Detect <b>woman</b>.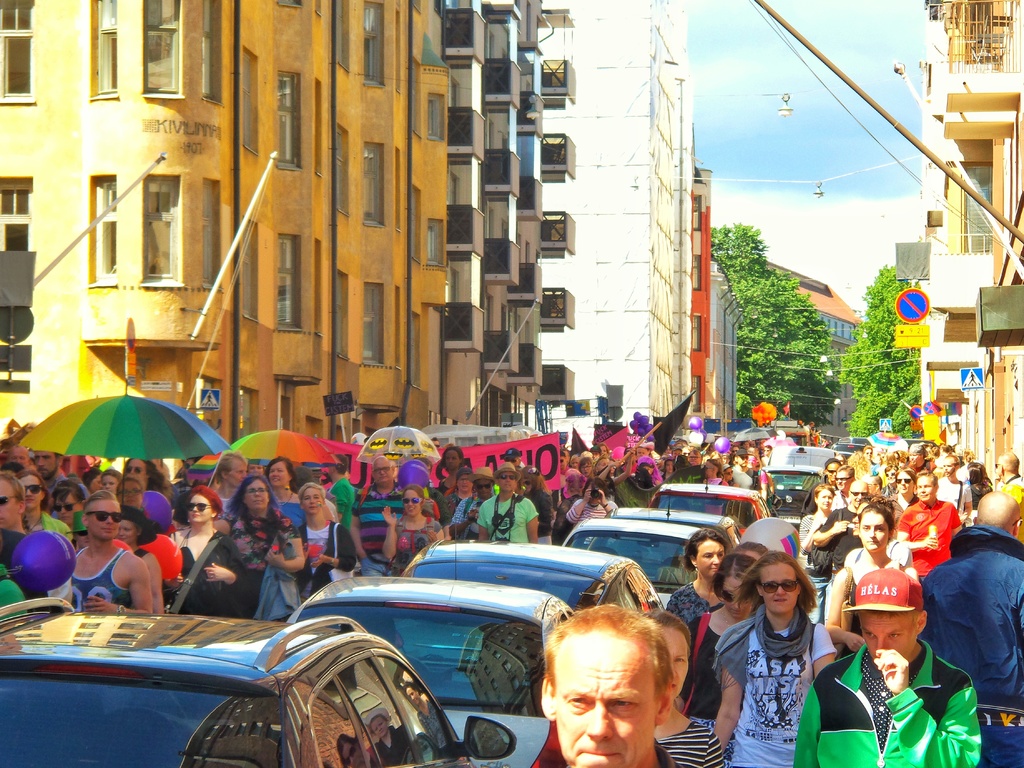
Detected at bbox=[292, 486, 352, 595].
